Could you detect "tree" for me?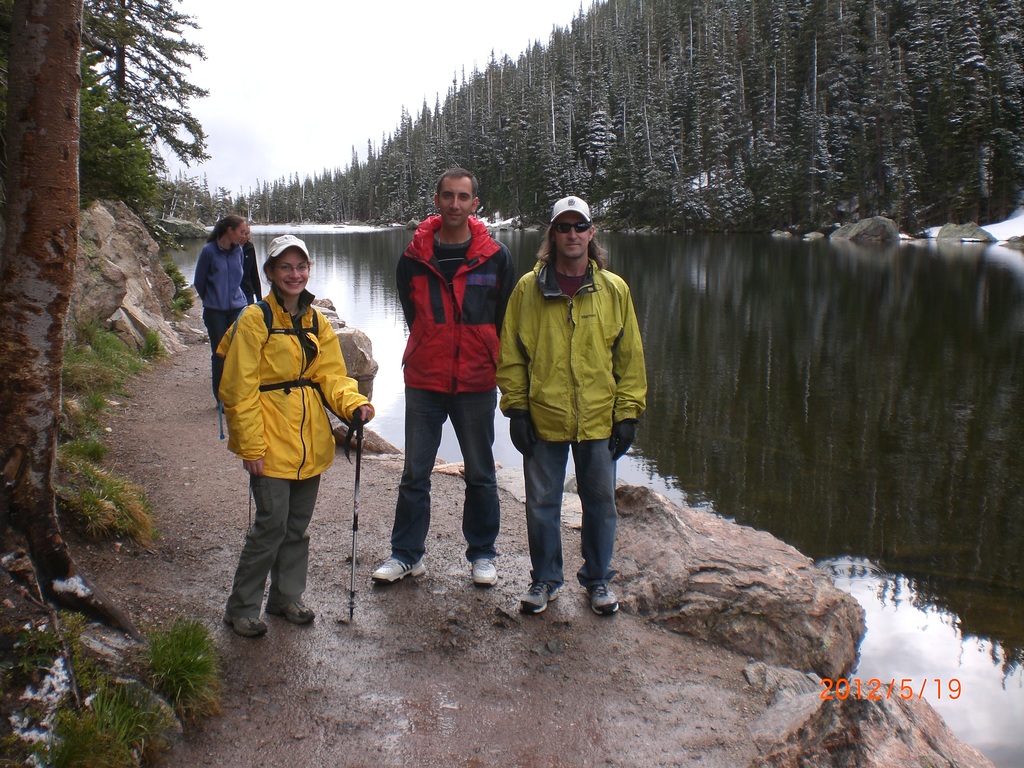
Detection result: region(61, 0, 219, 321).
